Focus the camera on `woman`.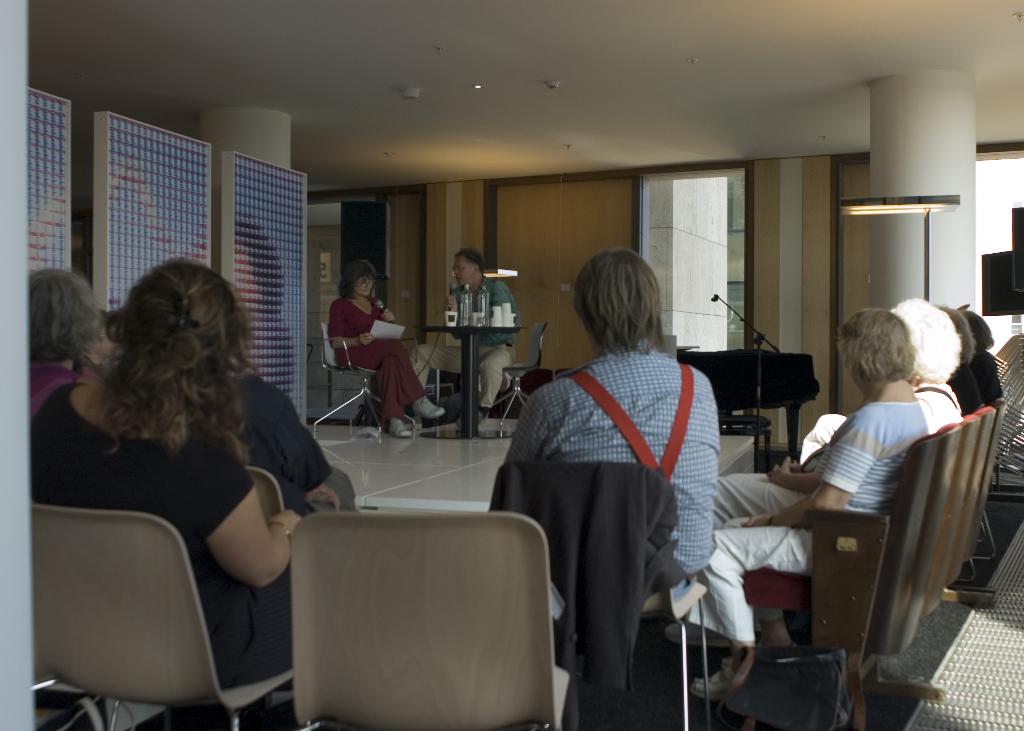
Focus region: <box>26,259,303,690</box>.
